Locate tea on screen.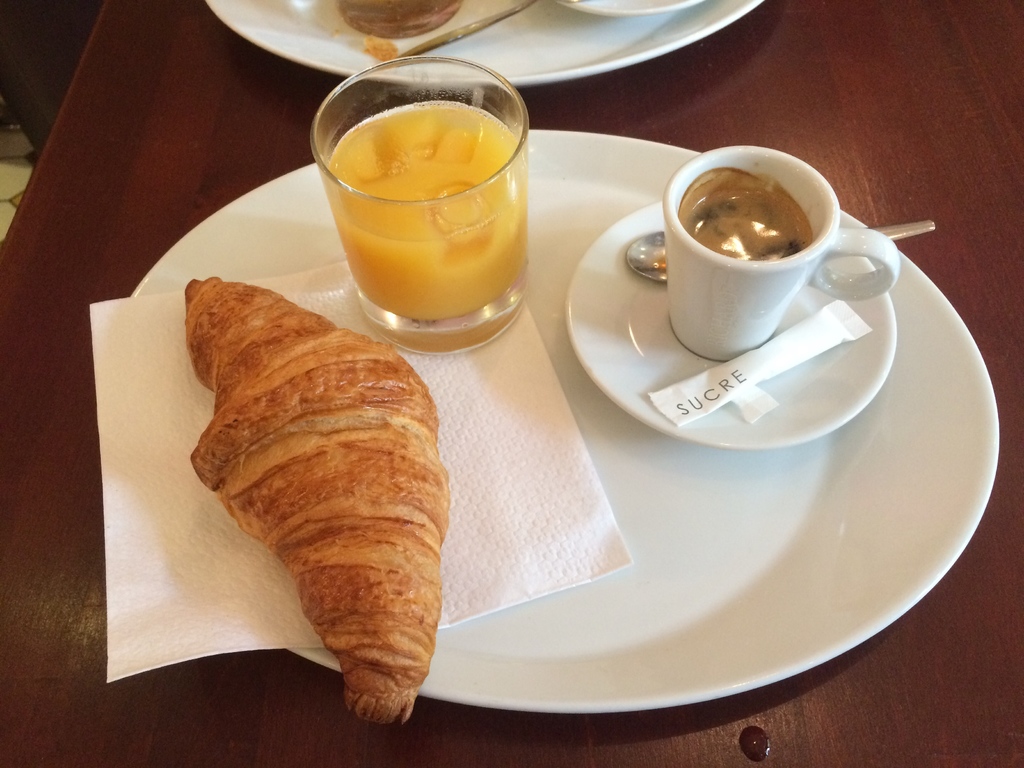
On screen at 683:172:817:269.
